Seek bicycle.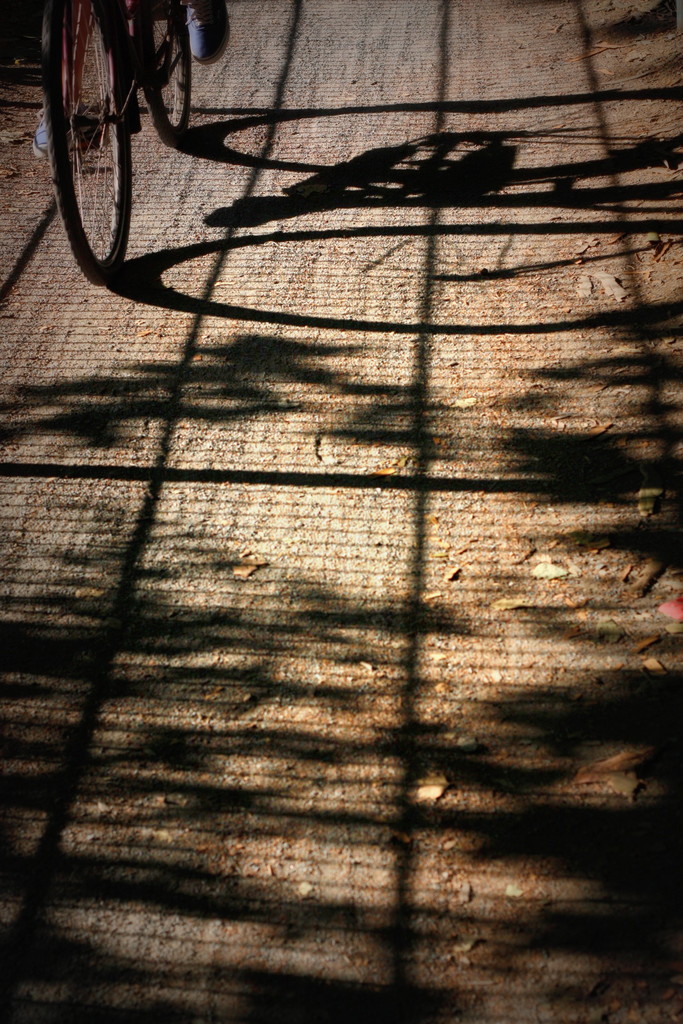
BBox(24, 0, 258, 317).
